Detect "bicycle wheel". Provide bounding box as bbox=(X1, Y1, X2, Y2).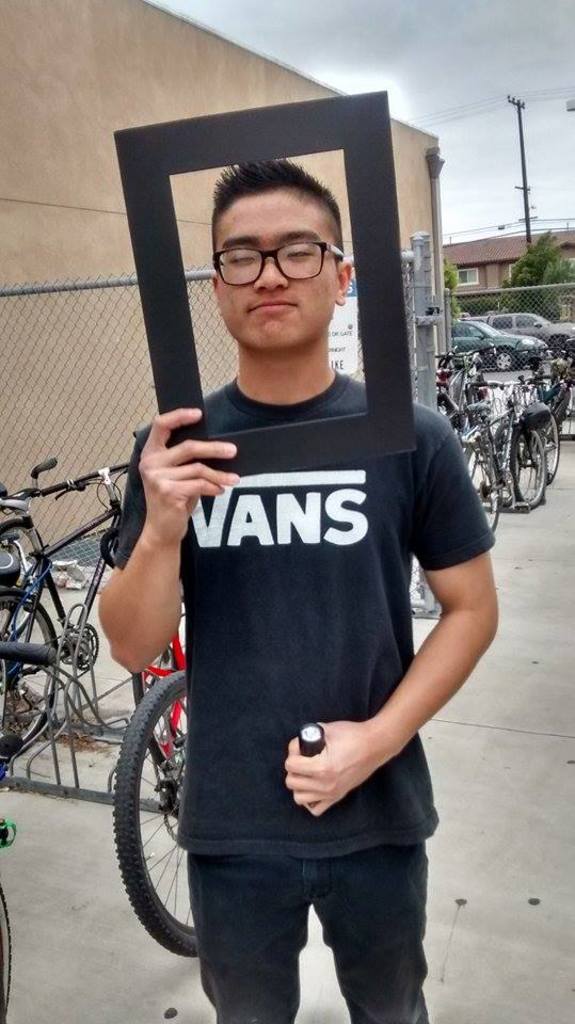
bbox=(128, 645, 188, 775).
